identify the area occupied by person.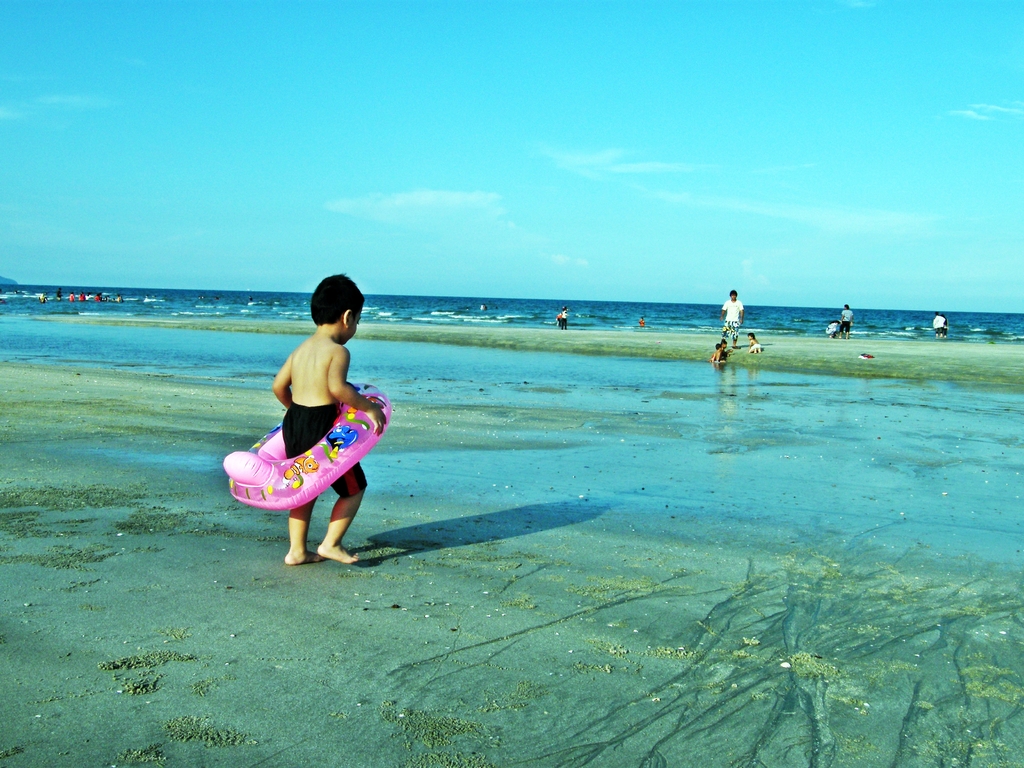
Area: 932 316 946 339.
